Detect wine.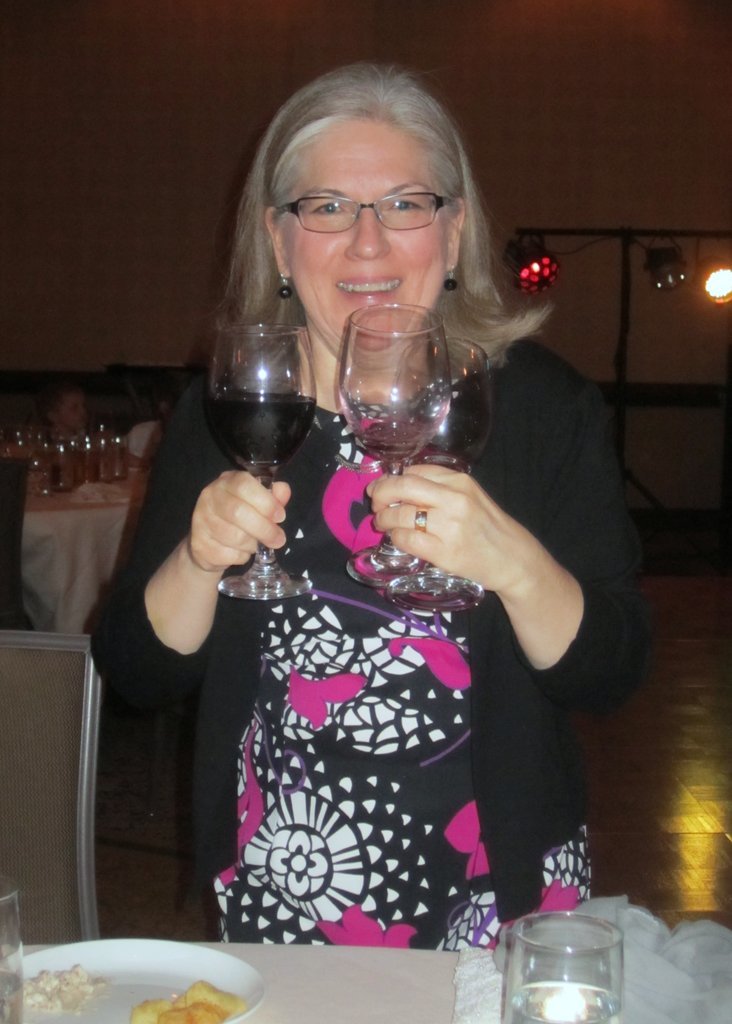
Detected at 206,391,312,469.
